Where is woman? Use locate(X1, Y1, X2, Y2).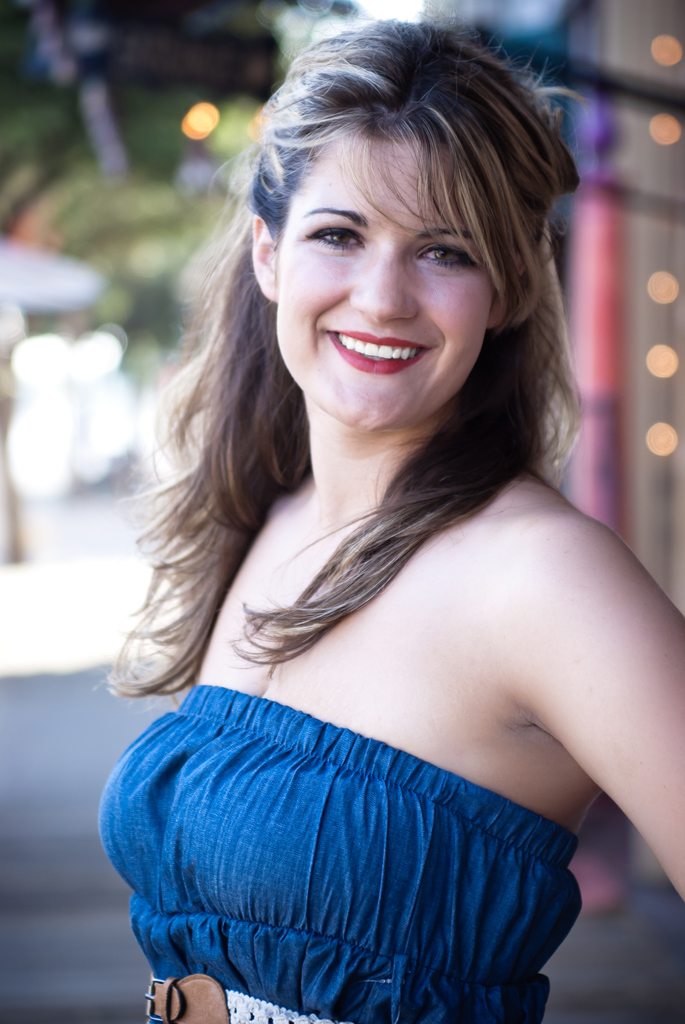
locate(97, 1, 684, 1023).
